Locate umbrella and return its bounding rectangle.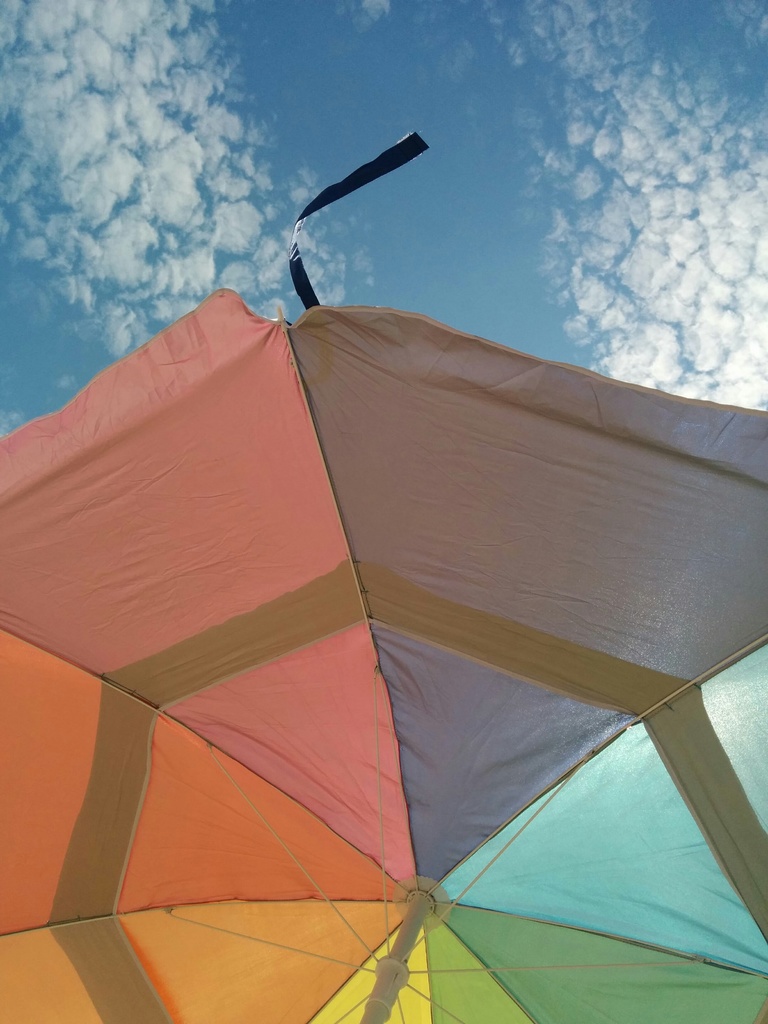
0:131:767:1023.
